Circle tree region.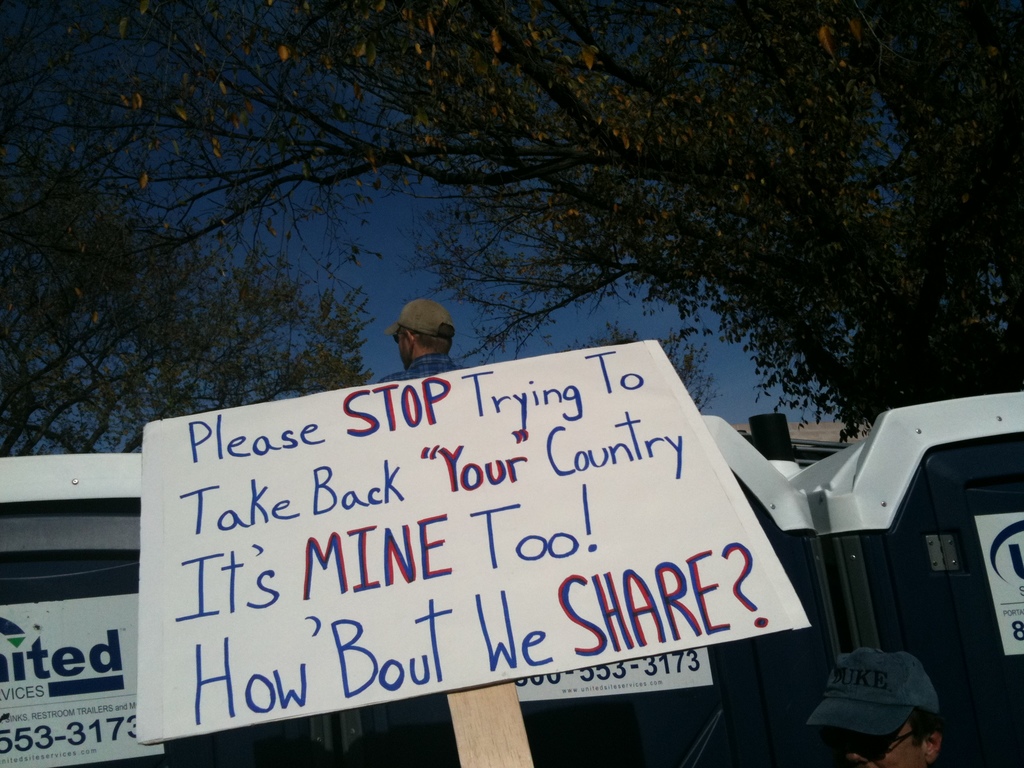
Region: region(0, 0, 1023, 415).
